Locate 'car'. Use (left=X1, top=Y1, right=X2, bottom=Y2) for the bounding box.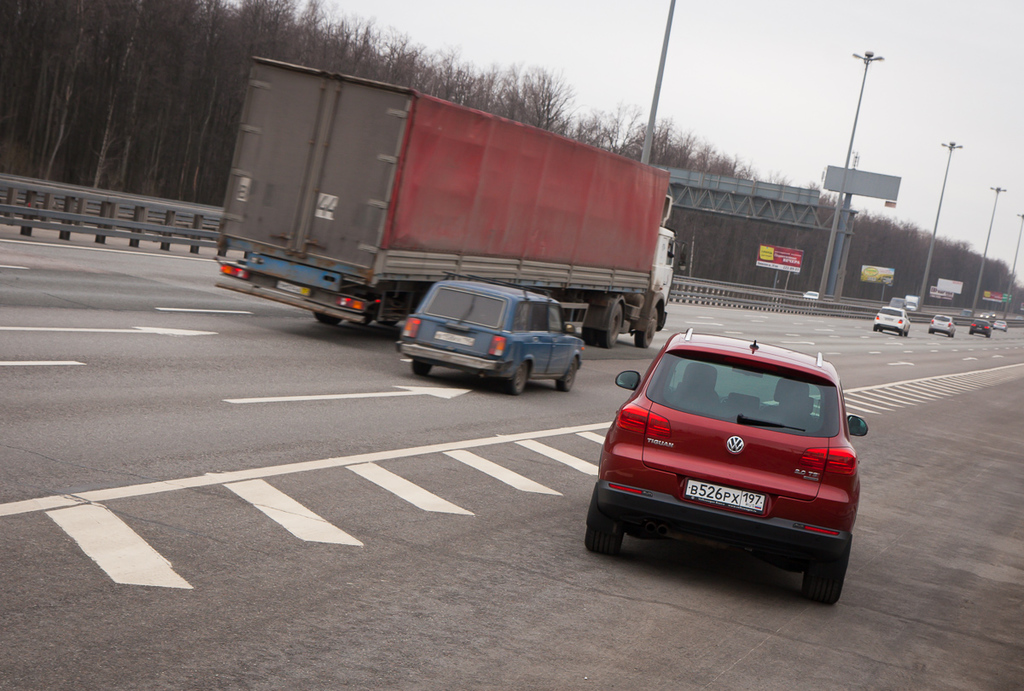
(left=969, top=320, right=991, bottom=339).
